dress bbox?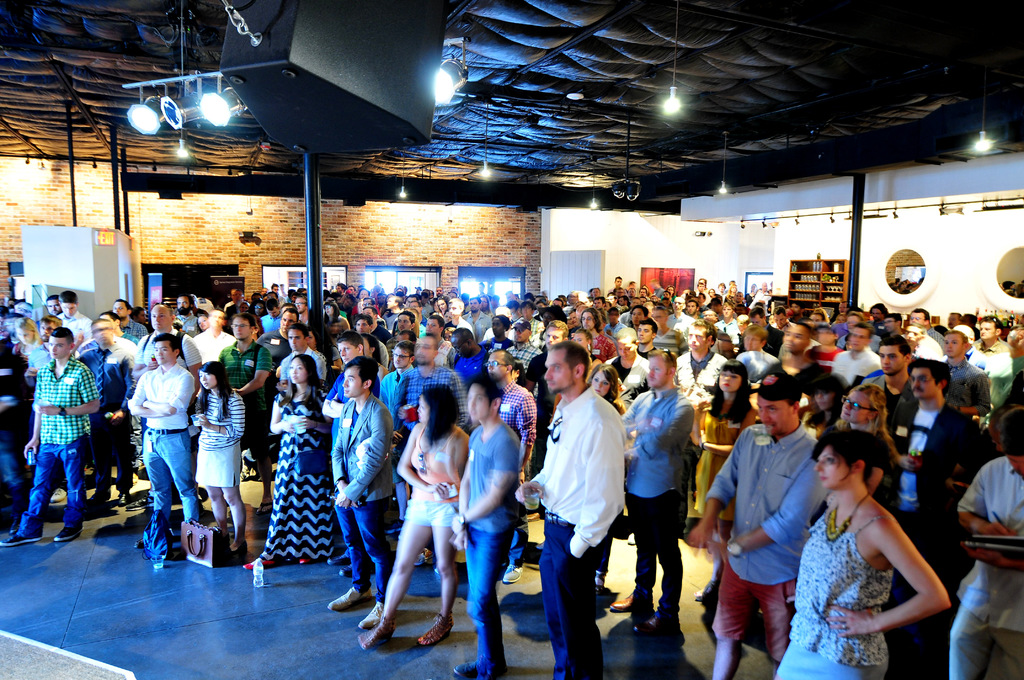
x1=259 y1=391 x2=335 y2=560
